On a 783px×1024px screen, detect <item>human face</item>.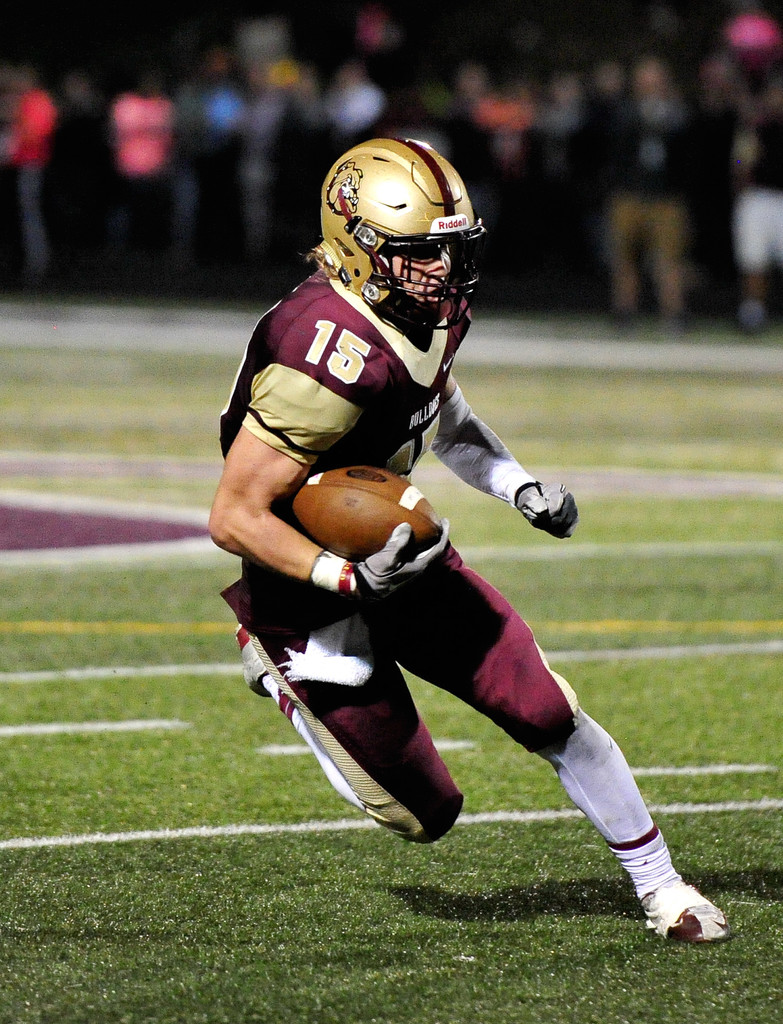
<box>388,244,455,301</box>.
